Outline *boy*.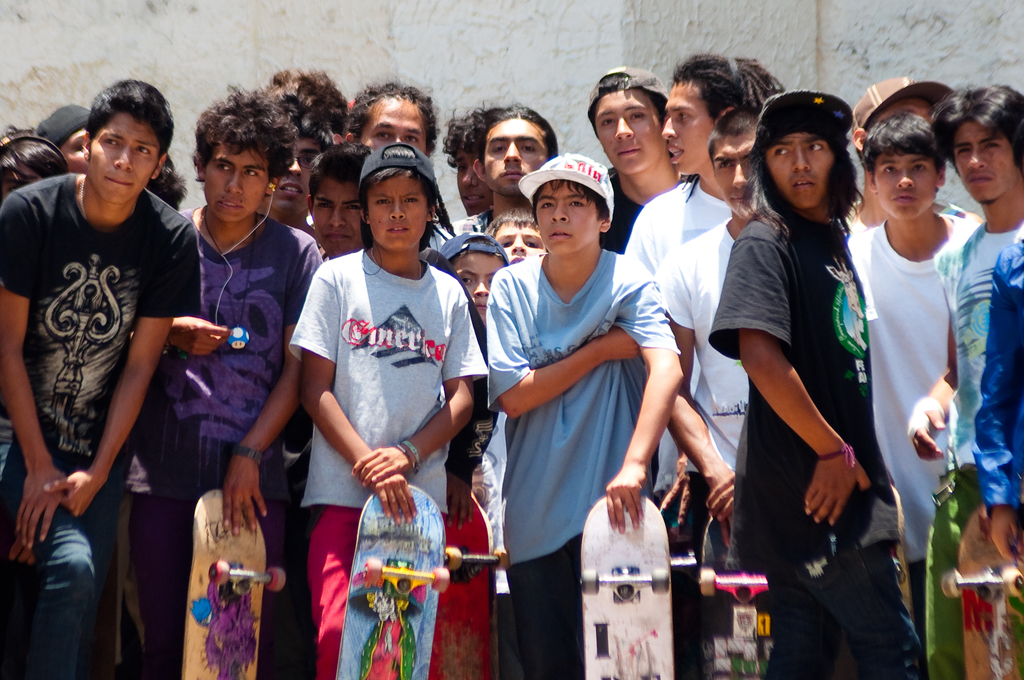
Outline: 491,152,679,679.
